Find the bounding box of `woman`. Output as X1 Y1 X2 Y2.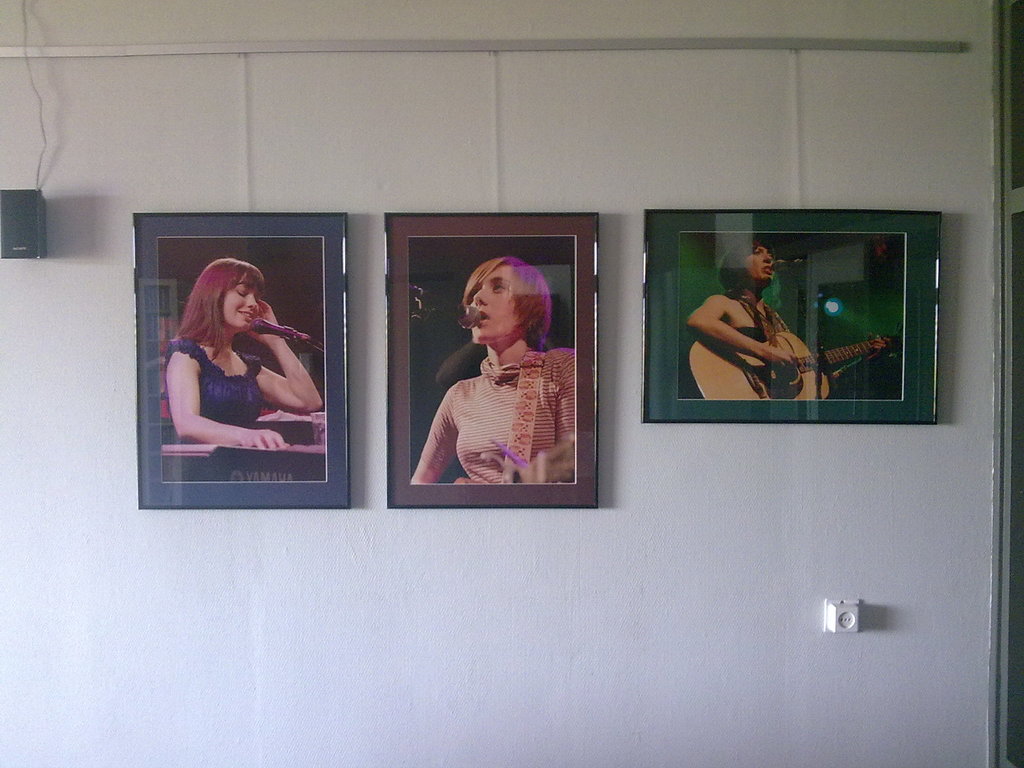
164 258 324 452.
